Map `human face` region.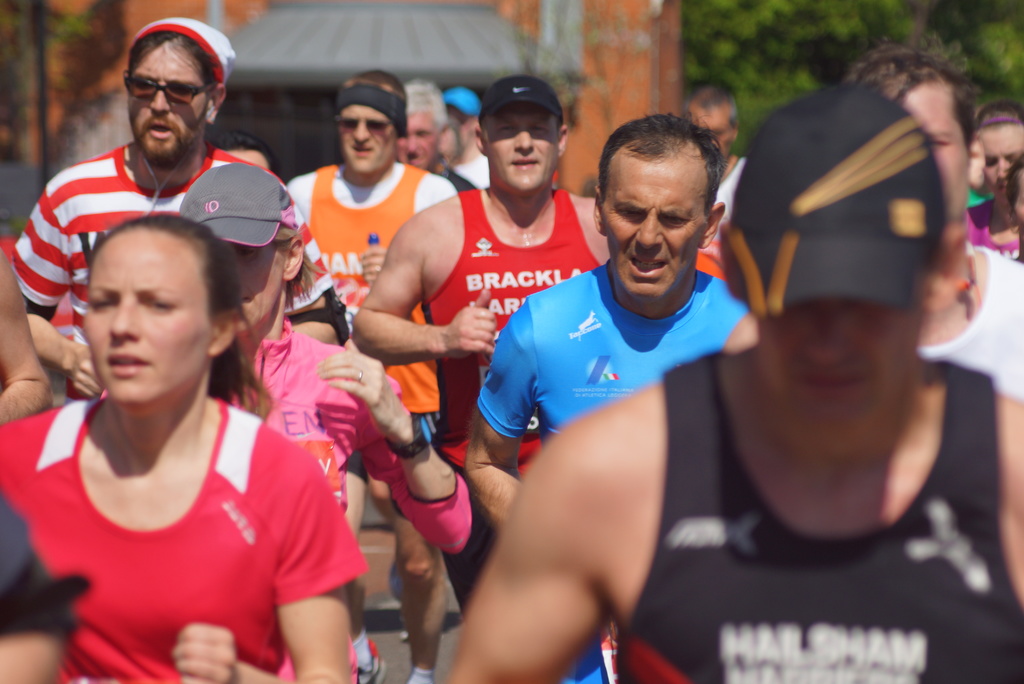
Mapped to box(486, 102, 562, 195).
